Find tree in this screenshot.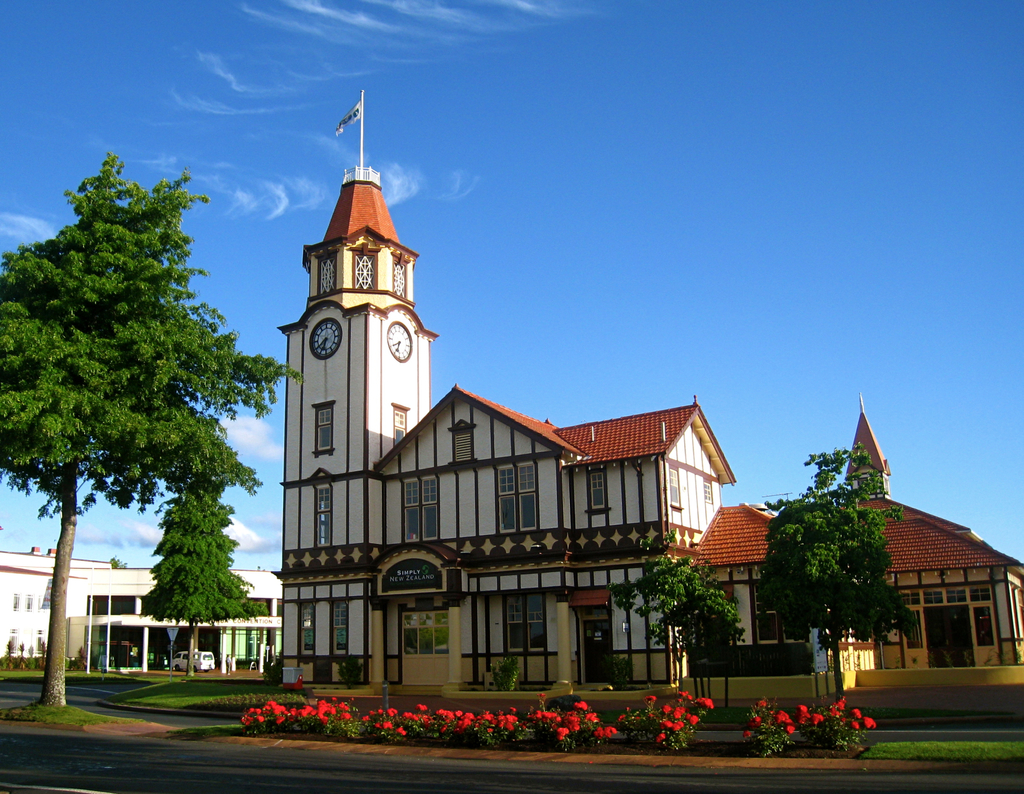
The bounding box for tree is box(144, 490, 249, 674).
